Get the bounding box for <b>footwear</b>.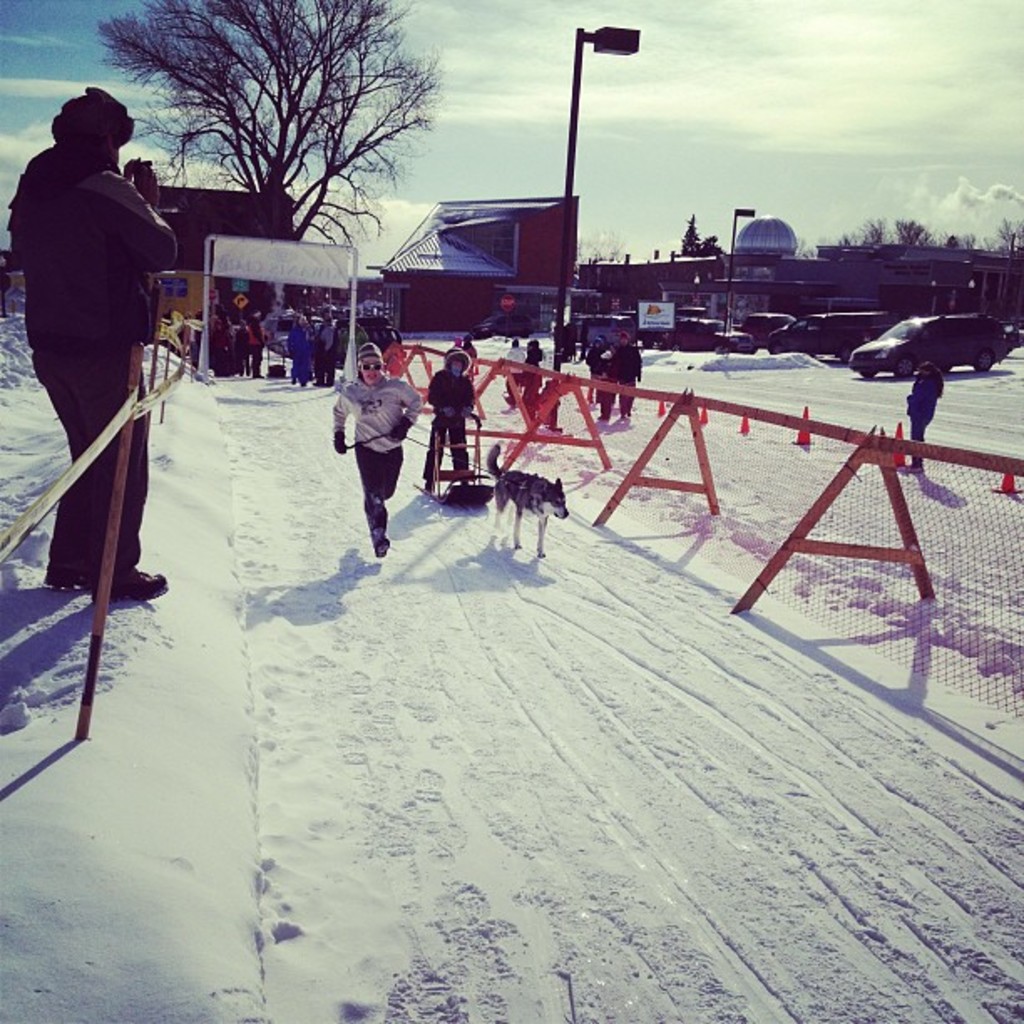
crop(910, 462, 919, 474).
